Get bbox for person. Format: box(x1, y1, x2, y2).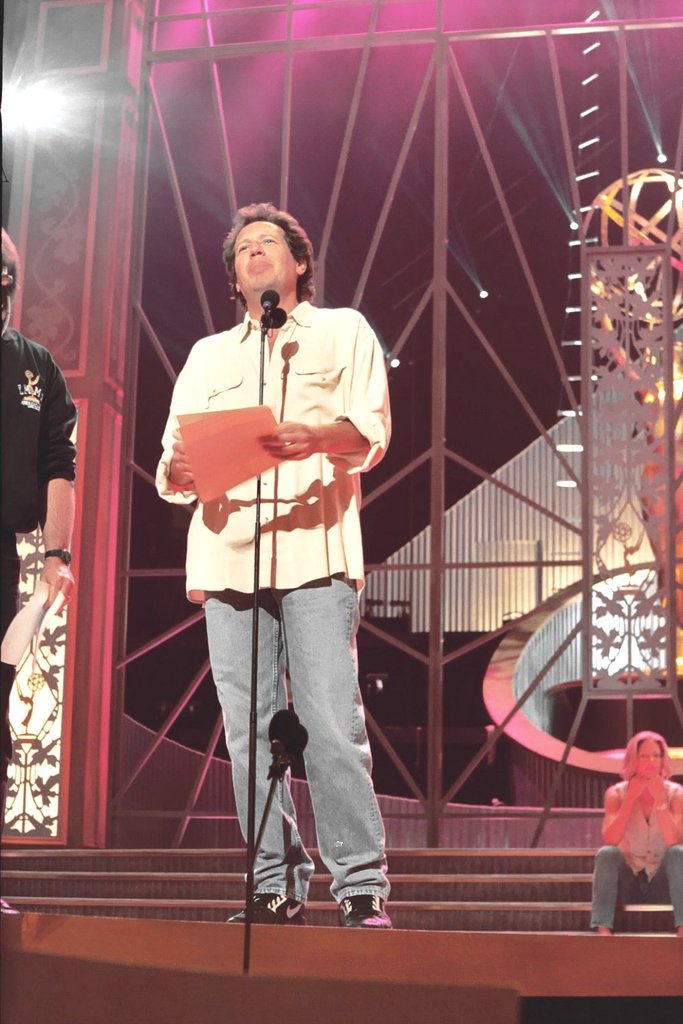
box(0, 229, 79, 922).
